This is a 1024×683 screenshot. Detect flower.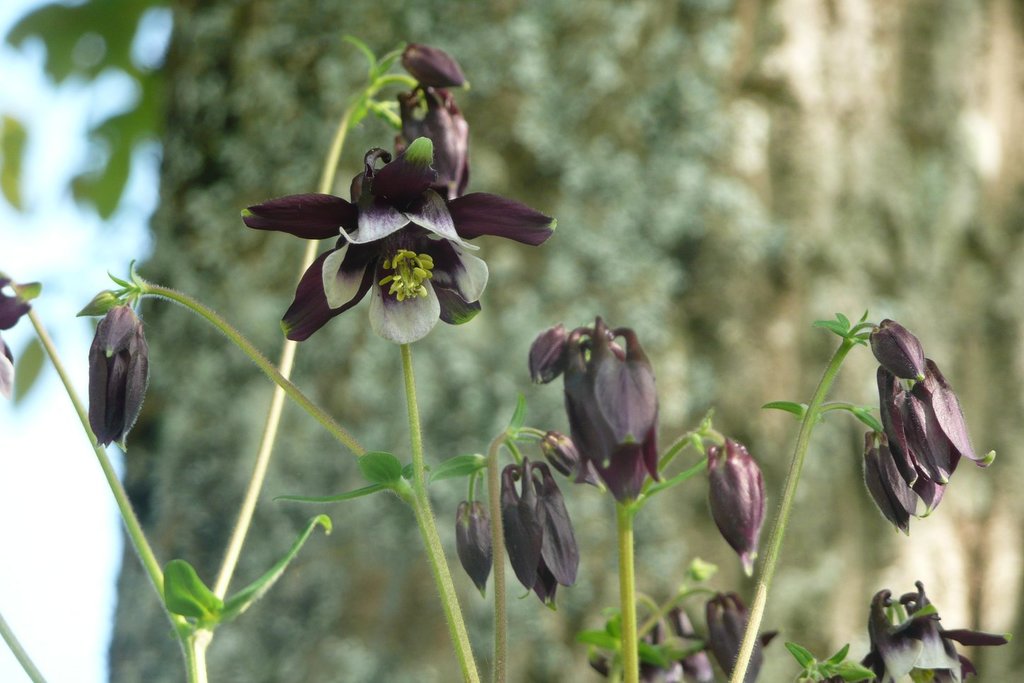
x1=0 y1=292 x2=21 y2=377.
